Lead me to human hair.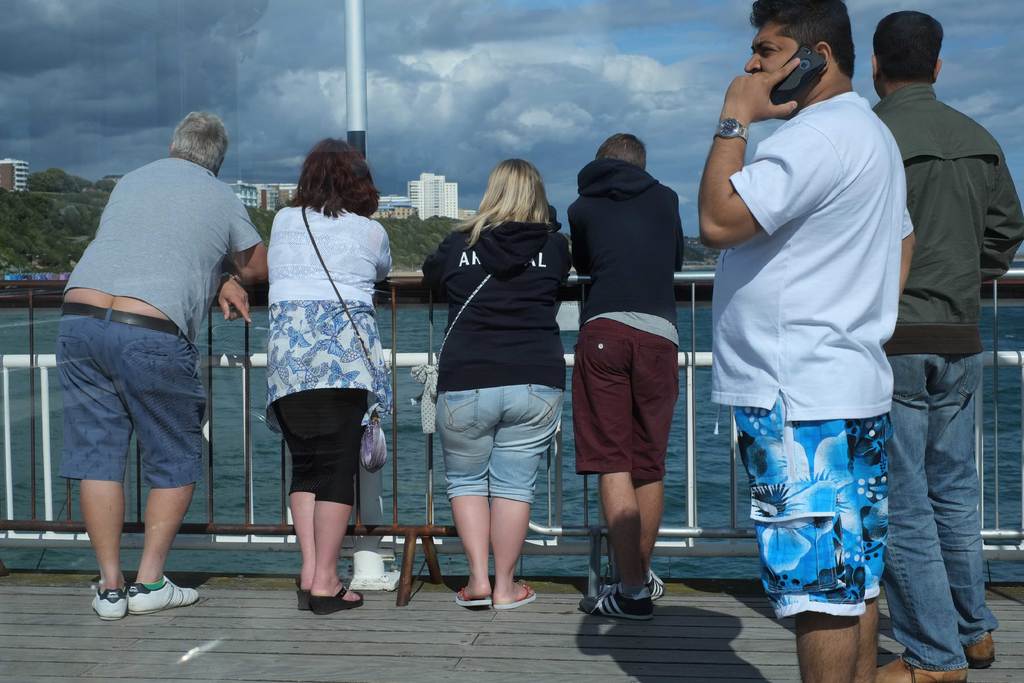
Lead to pyautogui.locateOnScreen(872, 10, 946, 79).
